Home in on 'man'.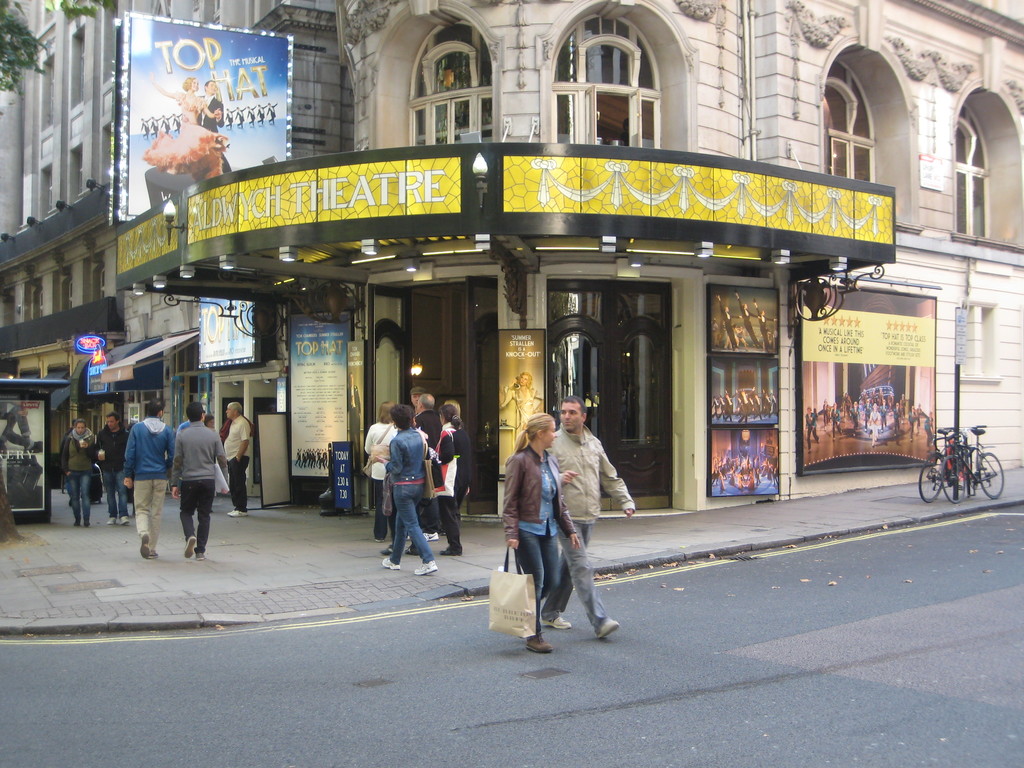
Homed in at 139:115:150:139.
